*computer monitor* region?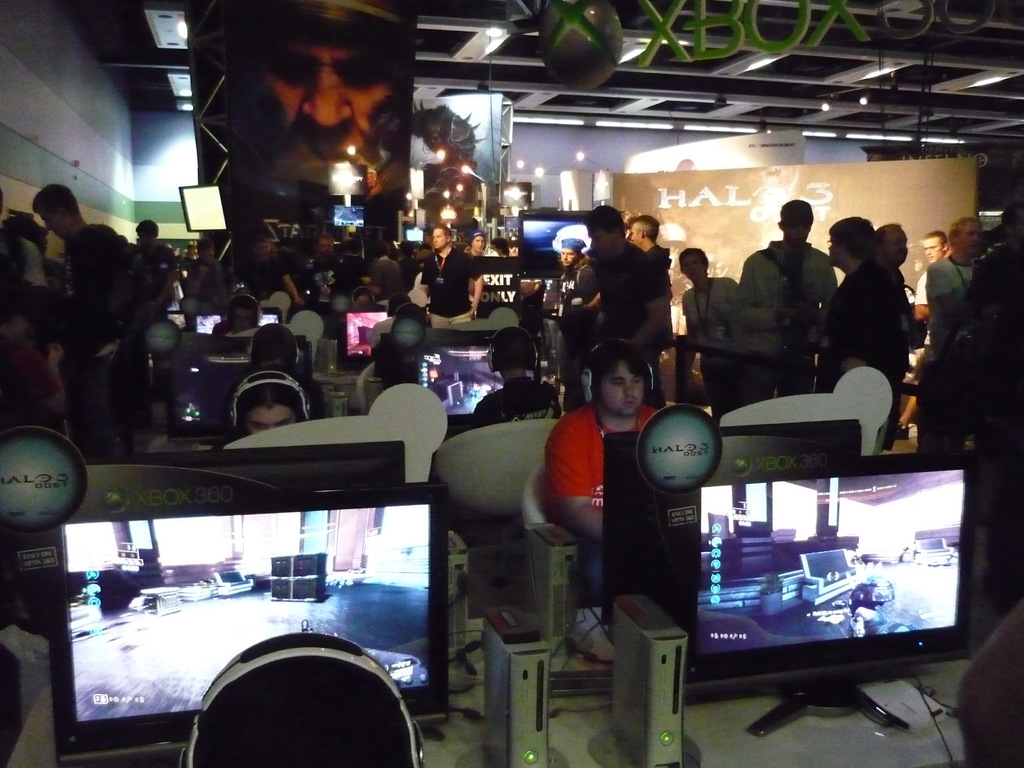
{"left": 416, "top": 327, "right": 540, "bottom": 428}
